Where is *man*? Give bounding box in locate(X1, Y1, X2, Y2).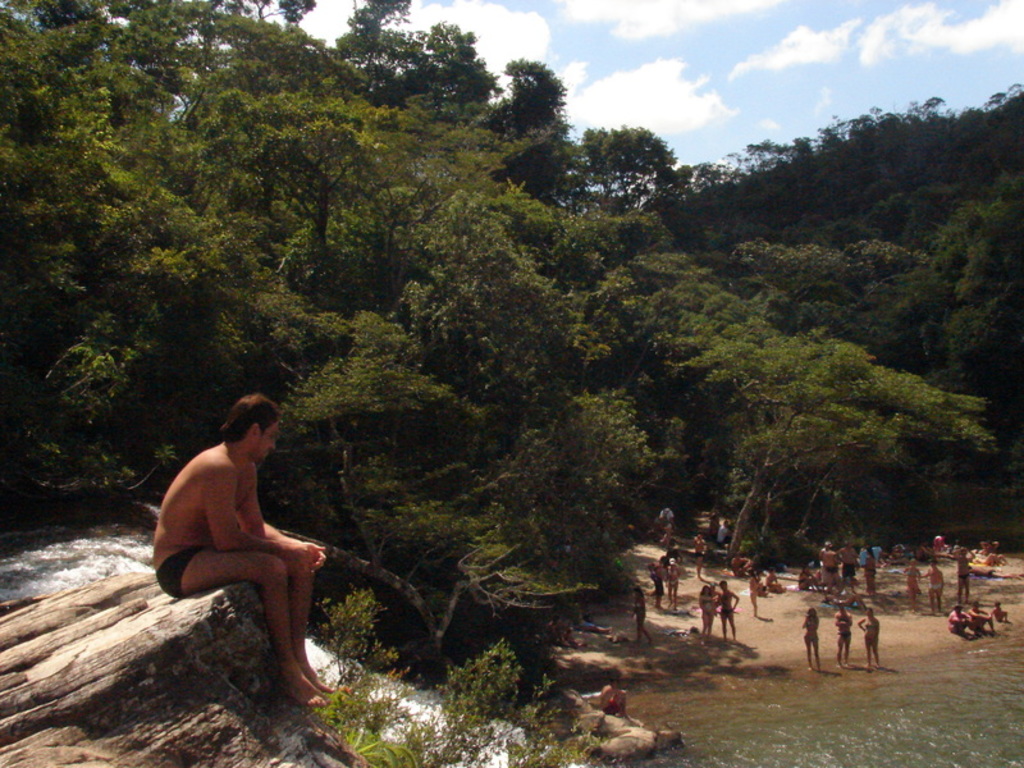
locate(692, 532, 709, 582).
